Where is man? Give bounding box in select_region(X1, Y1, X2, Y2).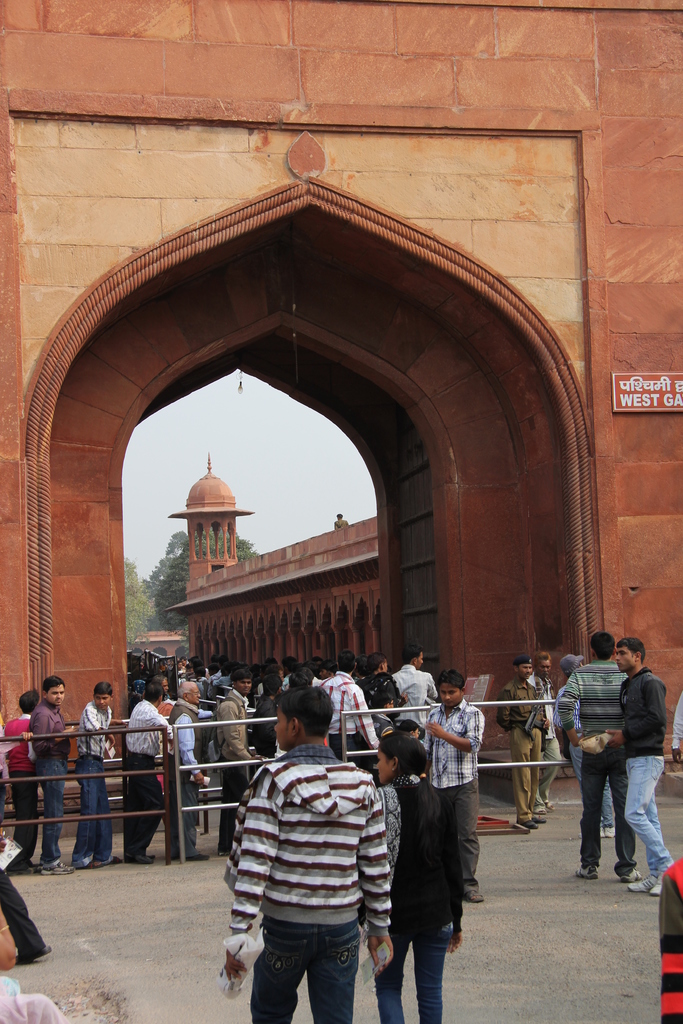
select_region(218, 666, 264, 855).
